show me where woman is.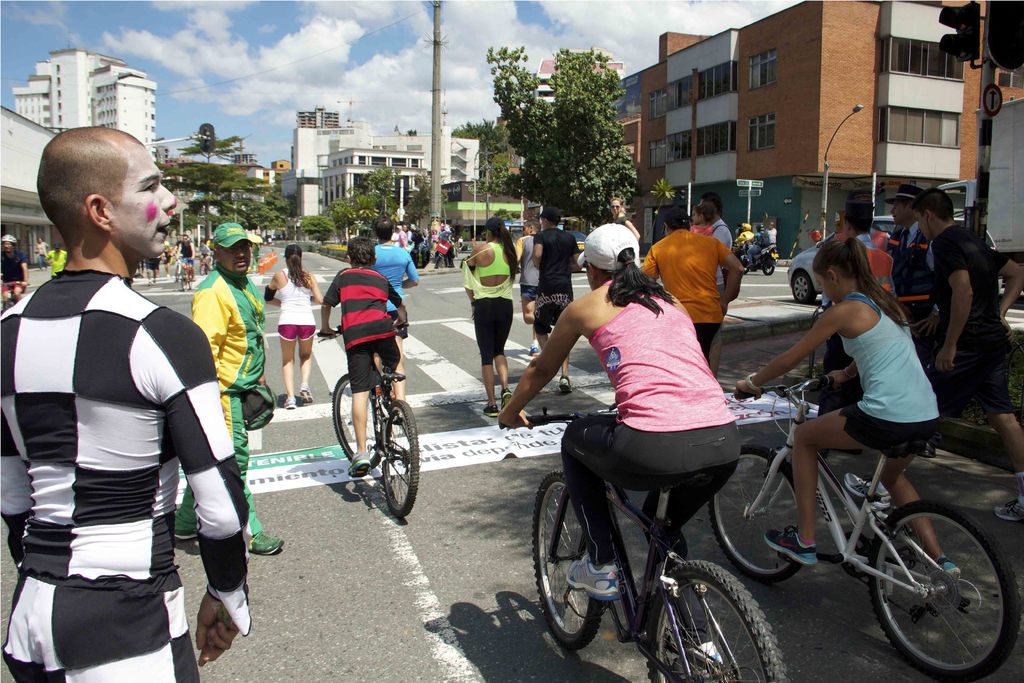
woman is at l=161, t=242, r=174, b=277.
